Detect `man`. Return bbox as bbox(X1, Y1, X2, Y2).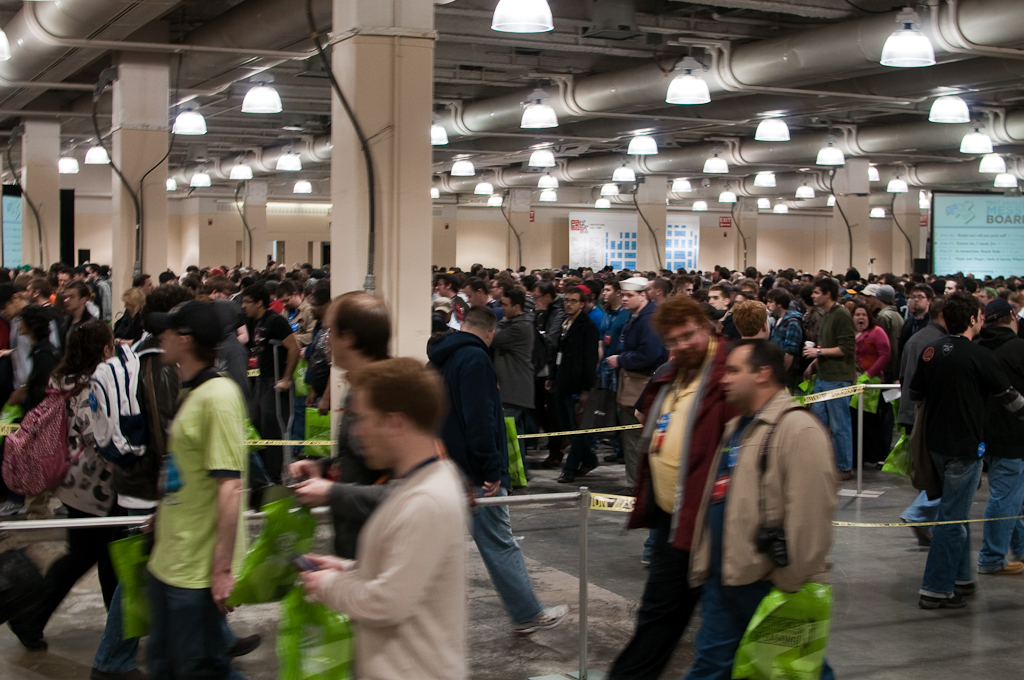
bbox(968, 297, 1023, 577).
